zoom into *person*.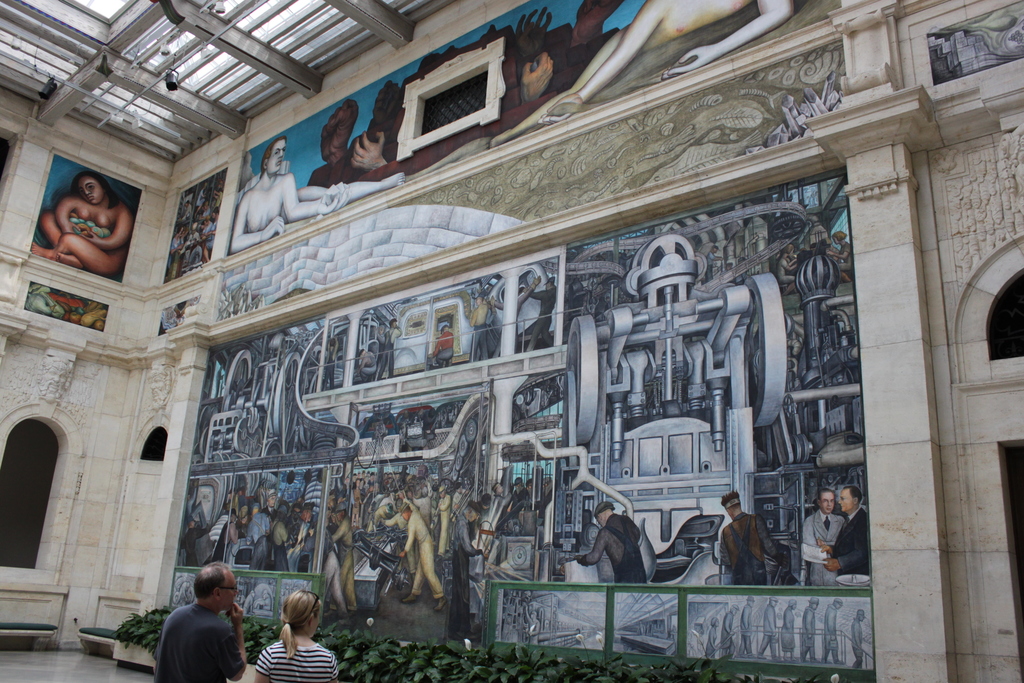
Zoom target: left=154, top=562, right=247, bottom=682.
